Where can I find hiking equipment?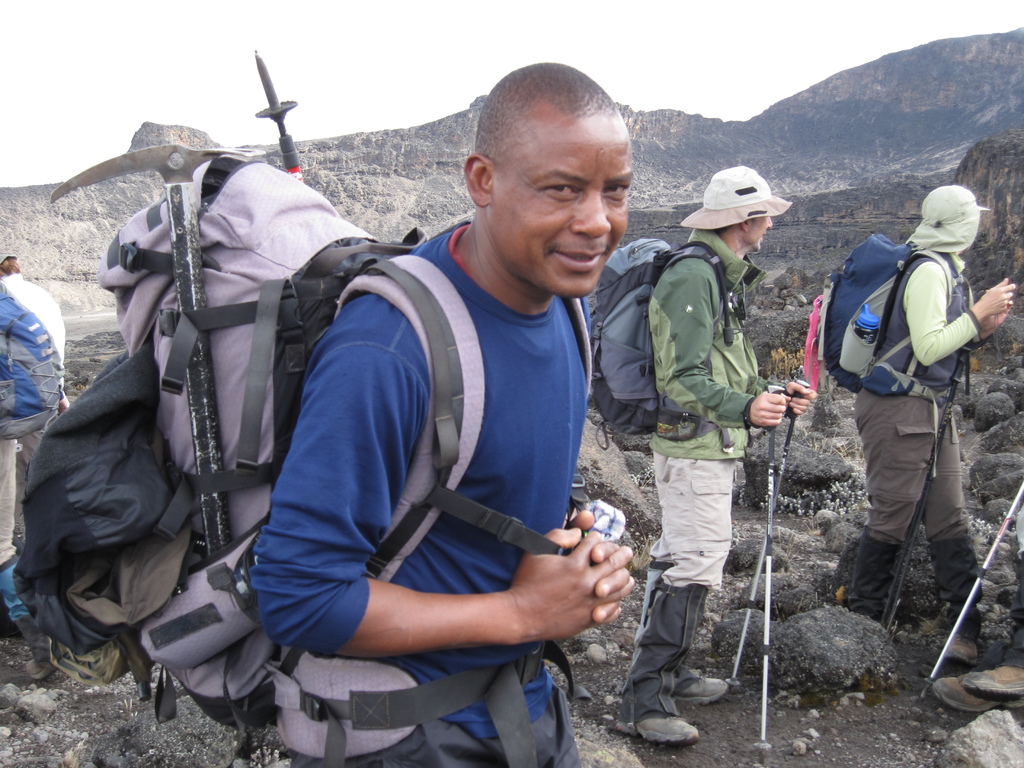
You can find it at detection(12, 154, 598, 767).
